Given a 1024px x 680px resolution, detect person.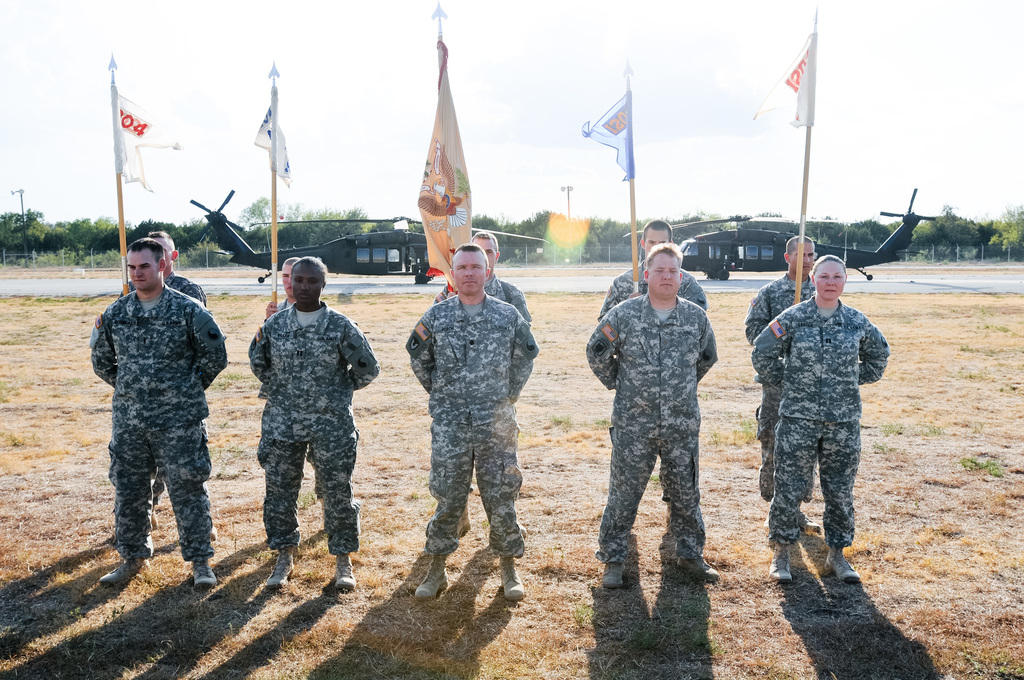
Rect(436, 232, 532, 538).
